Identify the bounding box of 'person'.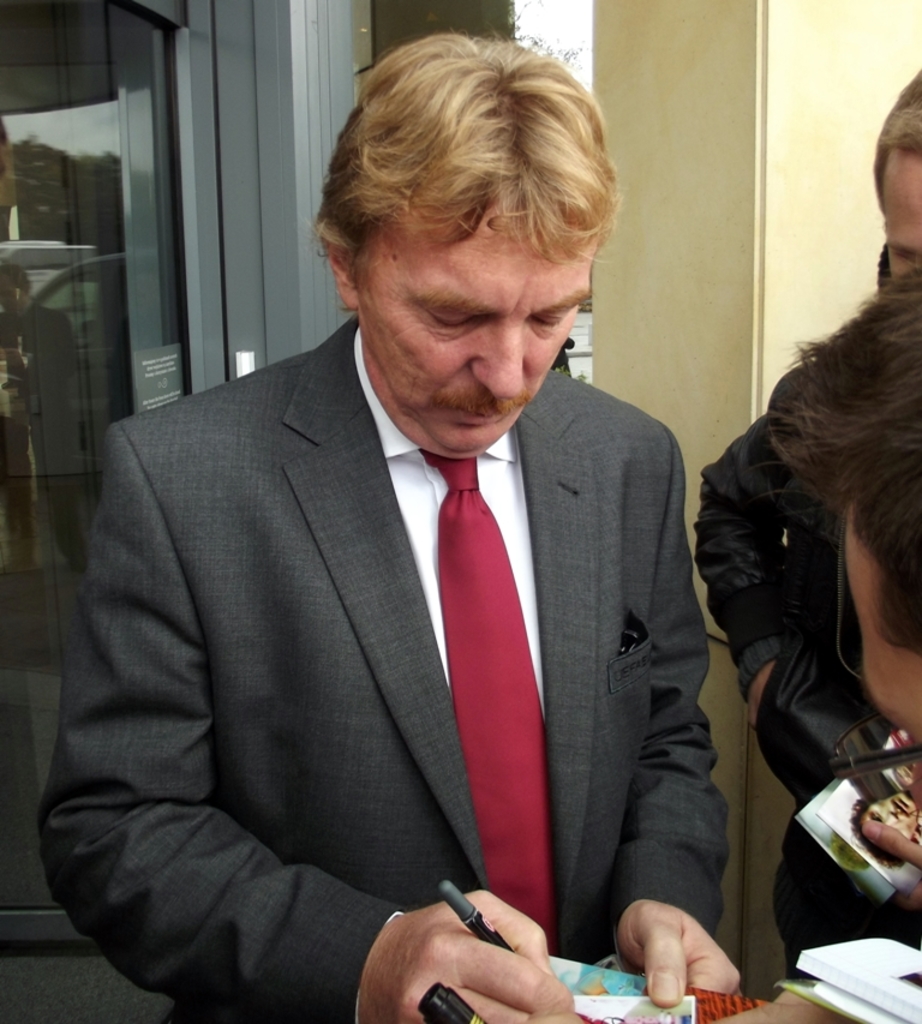
(x1=850, y1=726, x2=921, y2=873).
